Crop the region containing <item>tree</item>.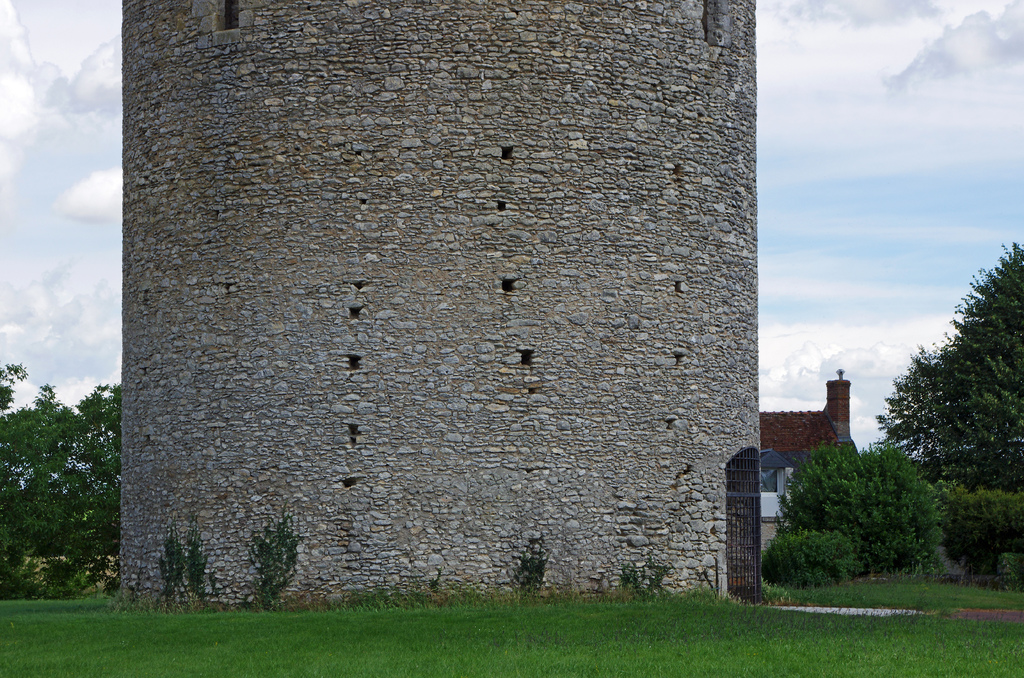
Crop region: BBox(0, 361, 118, 595).
